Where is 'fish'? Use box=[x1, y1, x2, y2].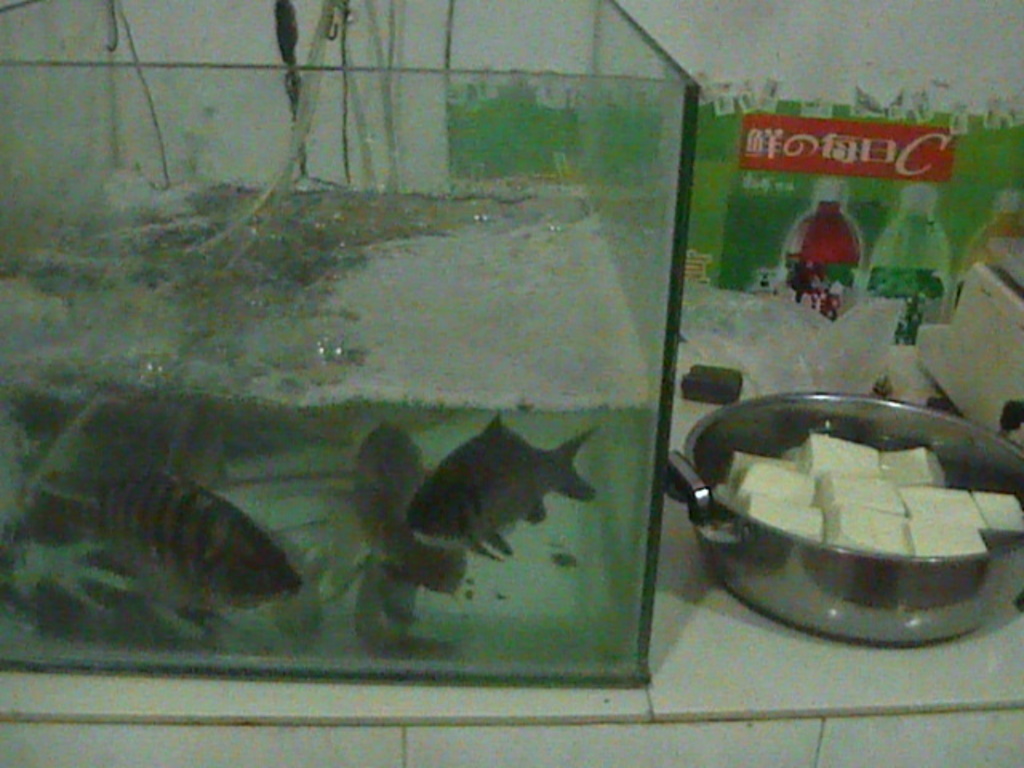
box=[405, 400, 598, 562].
